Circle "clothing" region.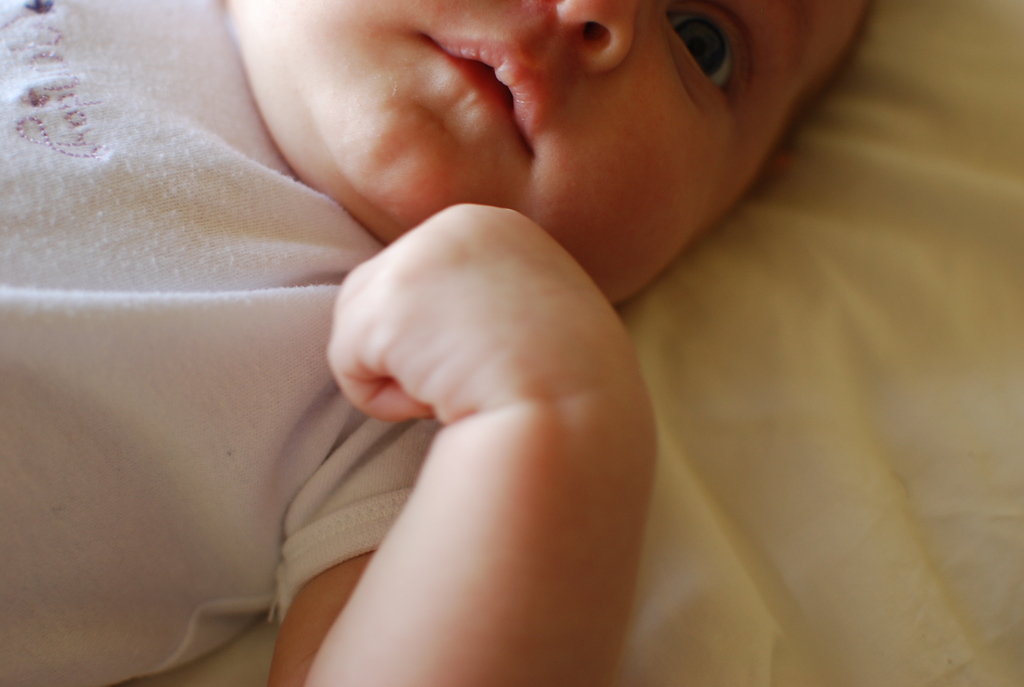
Region: bbox=[0, 0, 442, 686].
